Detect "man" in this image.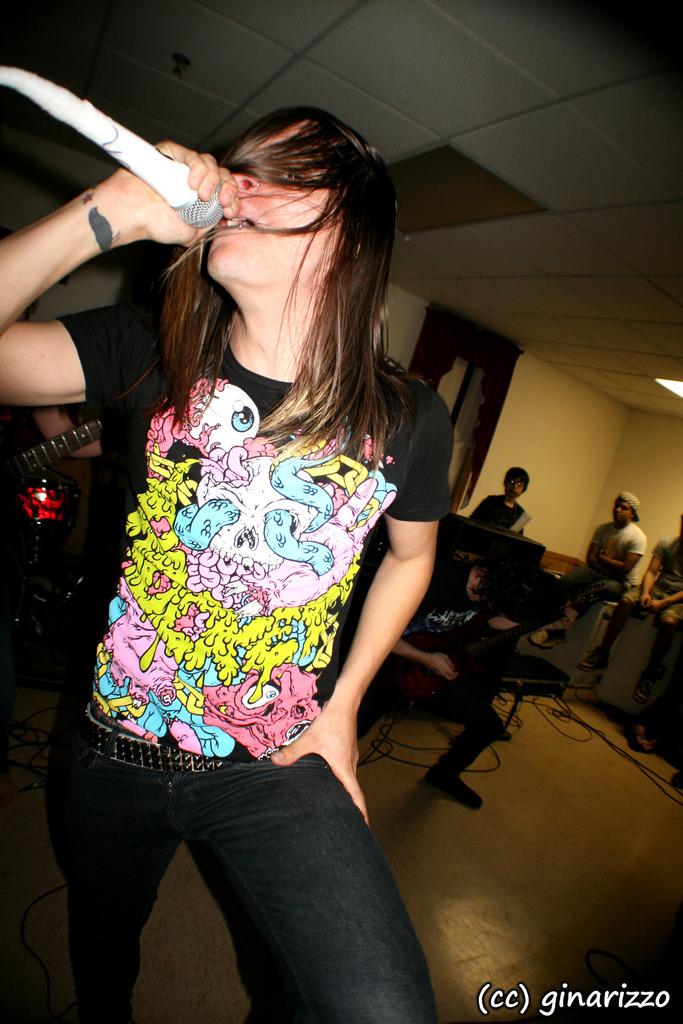
Detection: BBox(355, 548, 579, 810).
